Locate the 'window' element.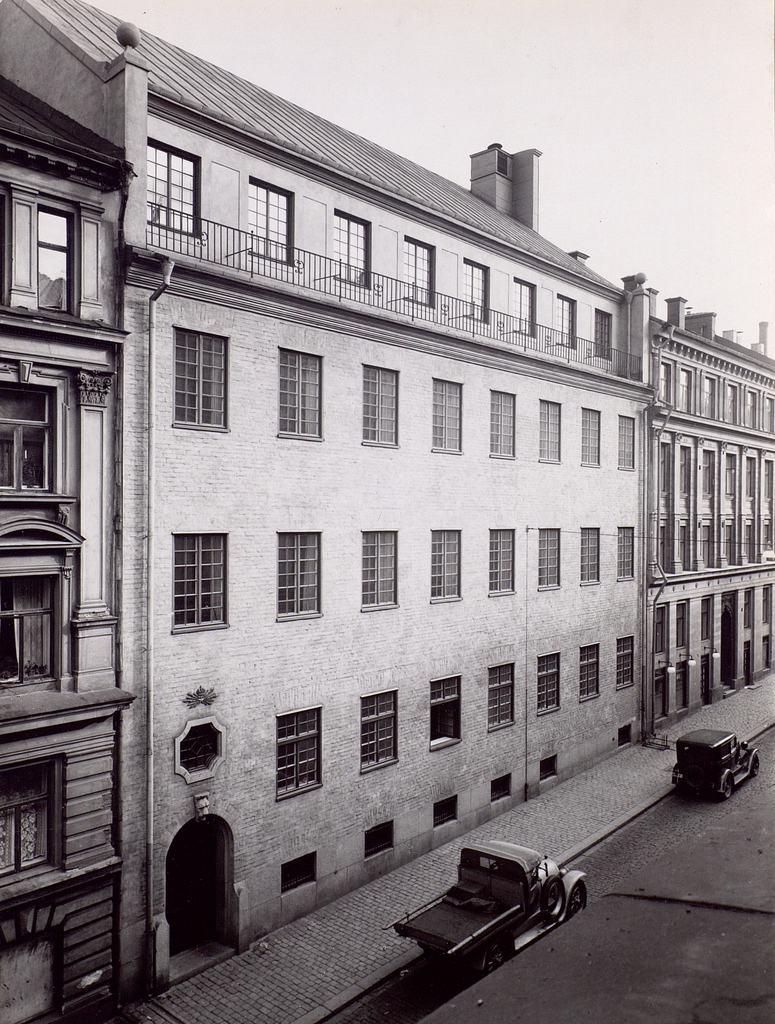
Element bbox: <bbox>362, 530, 407, 611</bbox>.
